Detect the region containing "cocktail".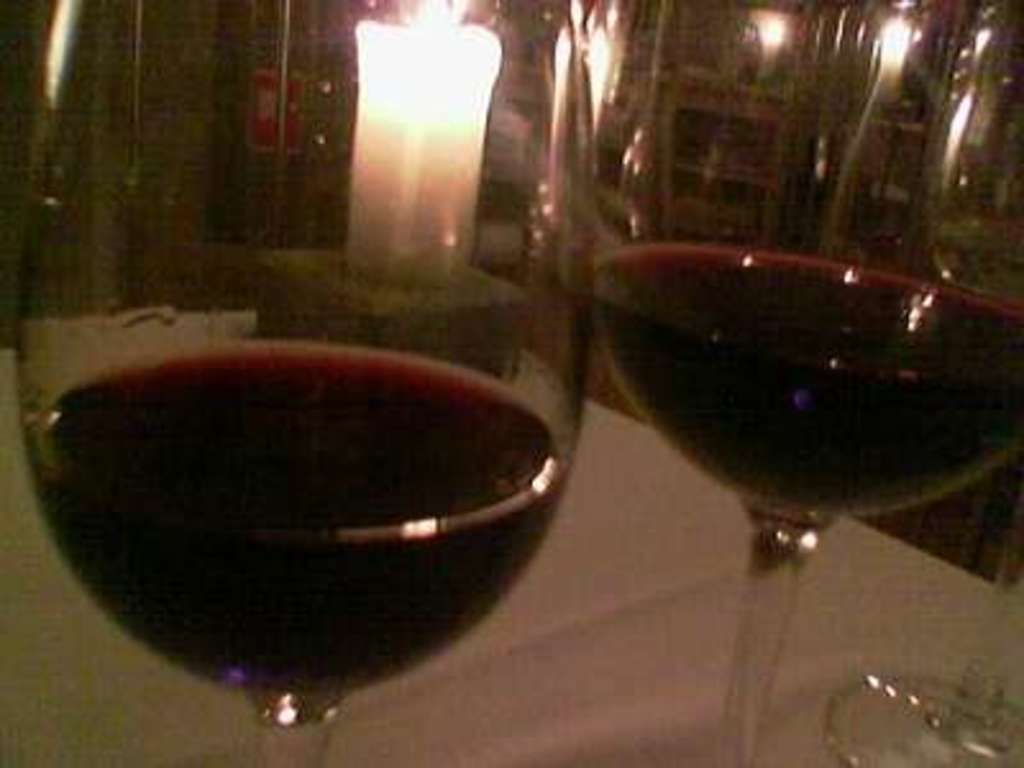
bbox=[8, 251, 607, 765].
